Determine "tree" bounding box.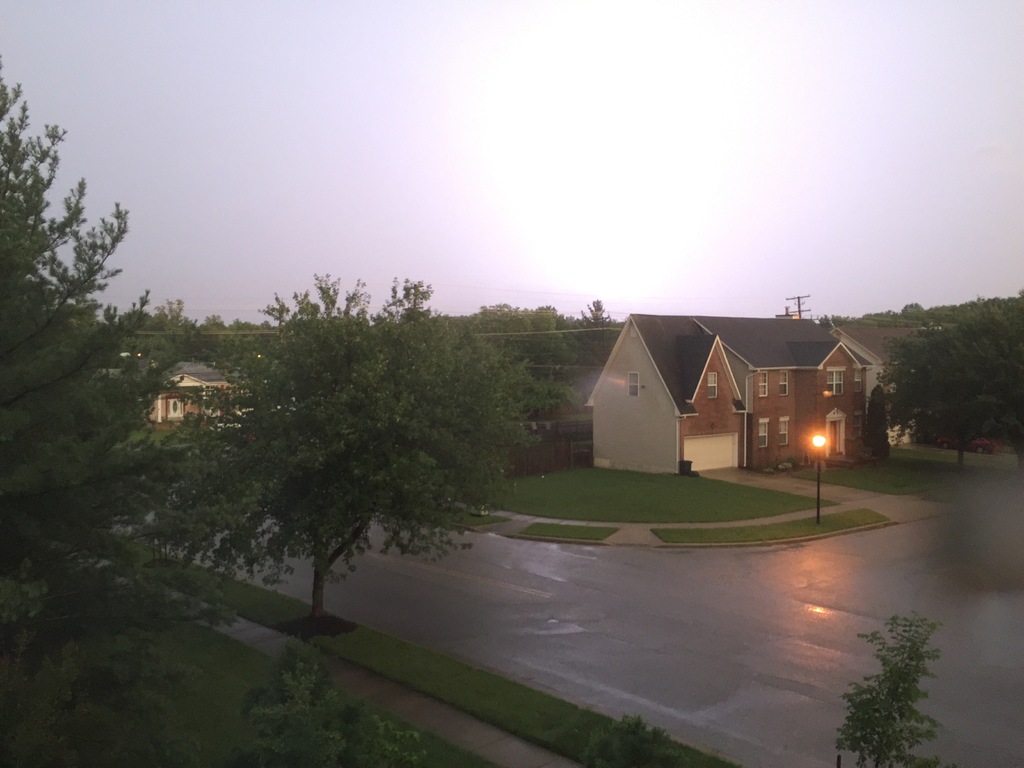
Determined: detection(243, 648, 421, 767).
